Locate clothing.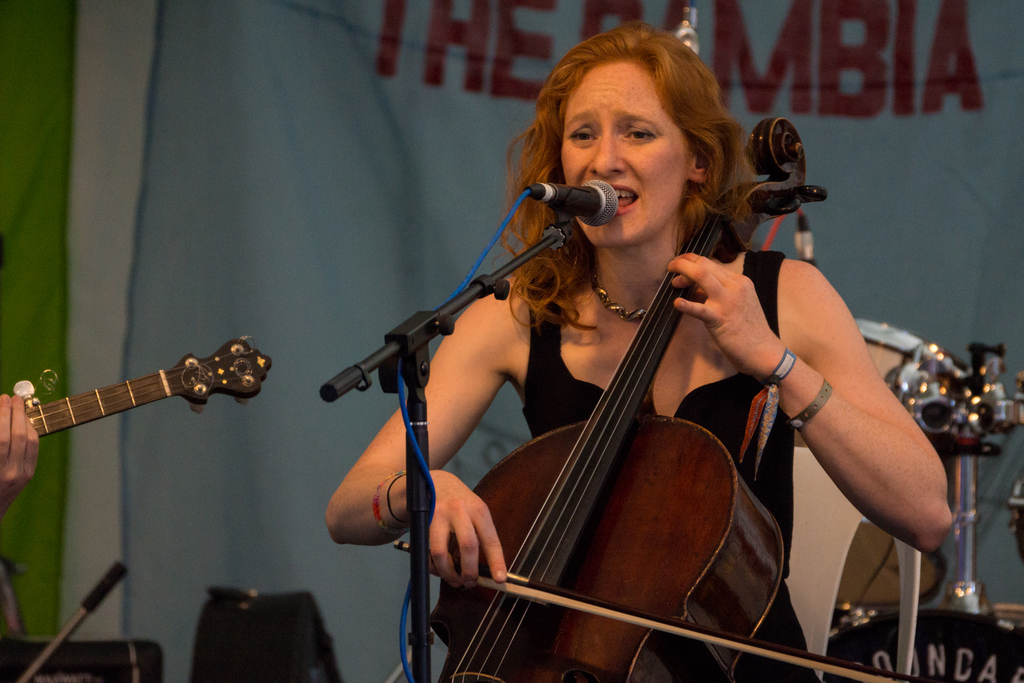
Bounding box: left=516, top=248, right=818, bottom=682.
